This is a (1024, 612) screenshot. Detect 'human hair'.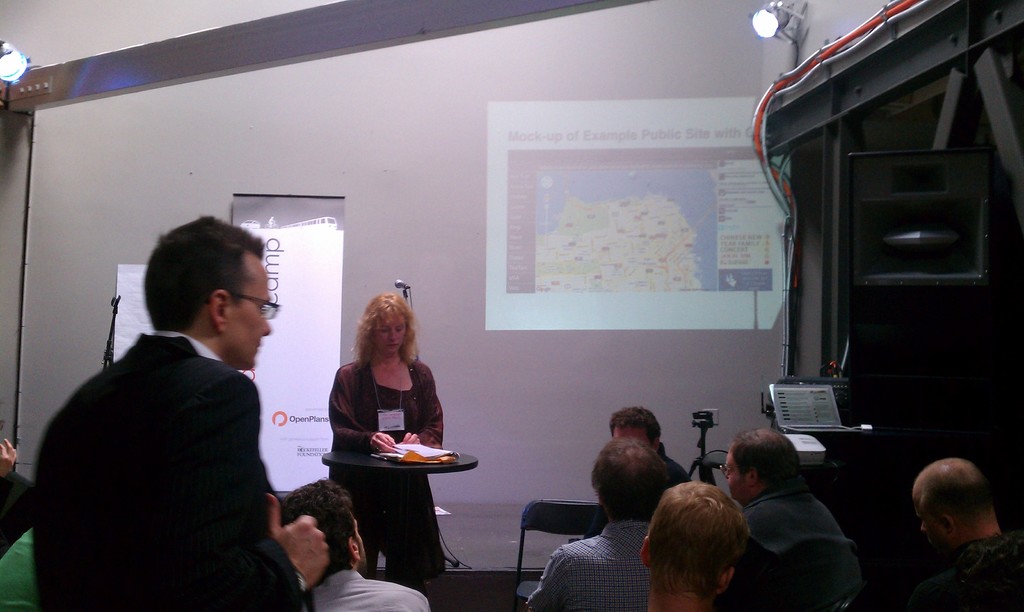
<region>642, 471, 752, 593</region>.
